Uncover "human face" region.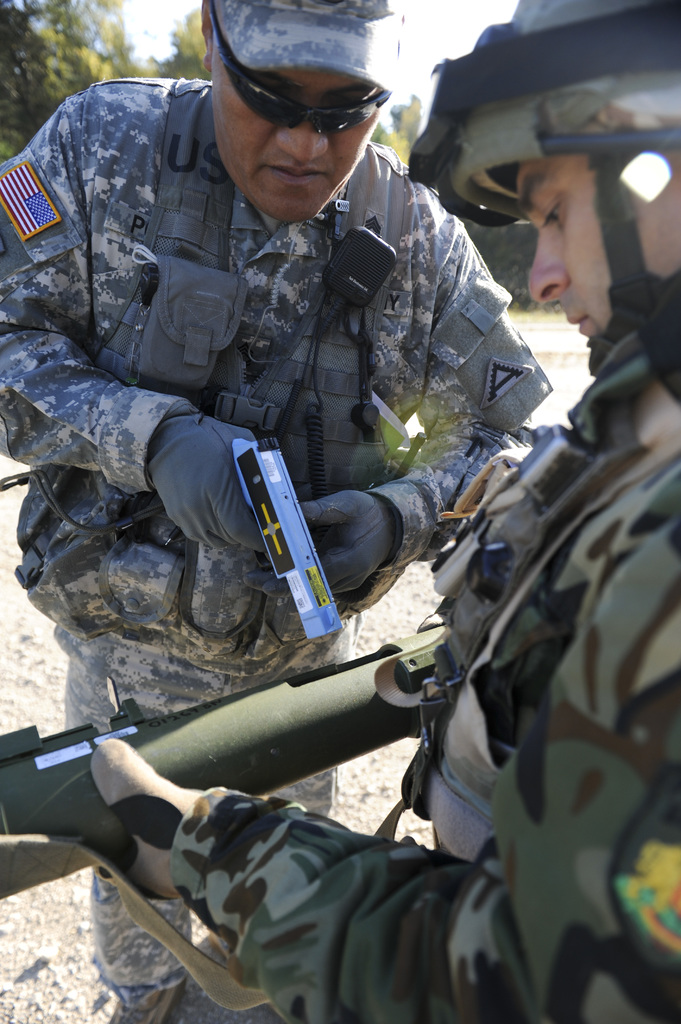
Uncovered: <bbox>209, 61, 379, 218</bbox>.
